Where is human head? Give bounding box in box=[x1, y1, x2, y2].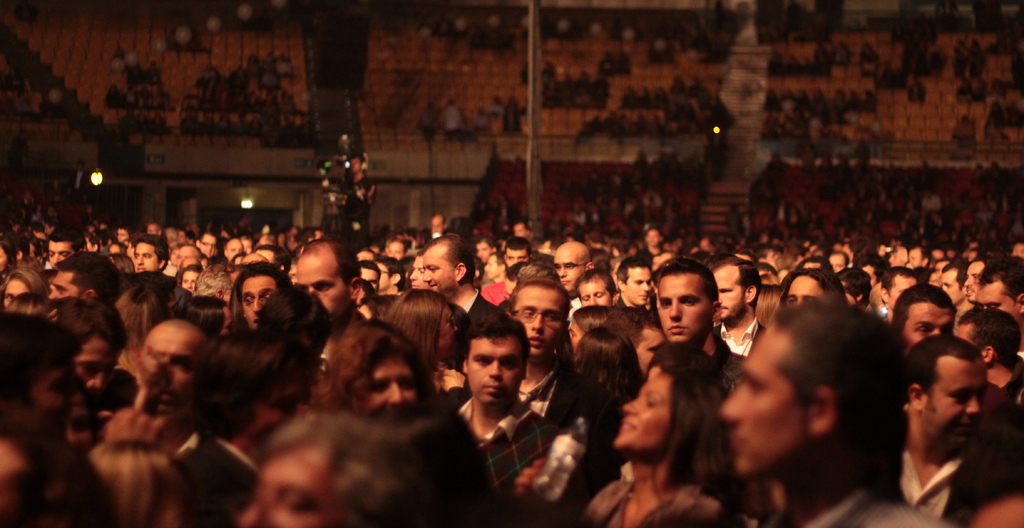
box=[719, 303, 911, 477].
